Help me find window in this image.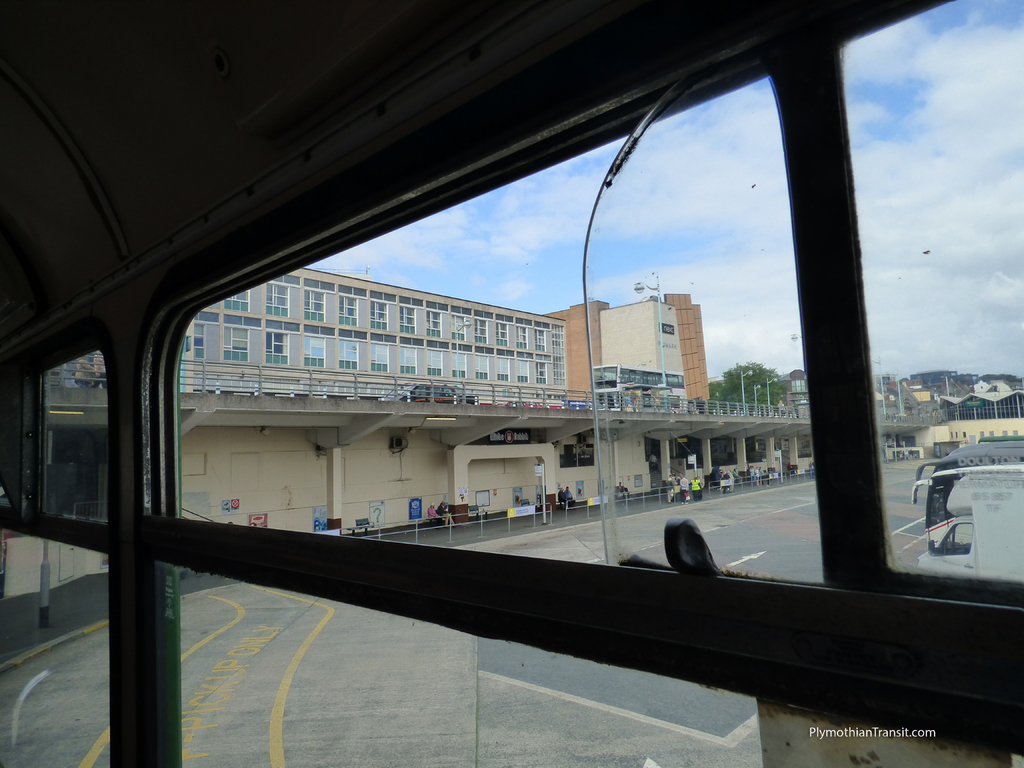
Found it: <box>370,301,386,335</box>.
